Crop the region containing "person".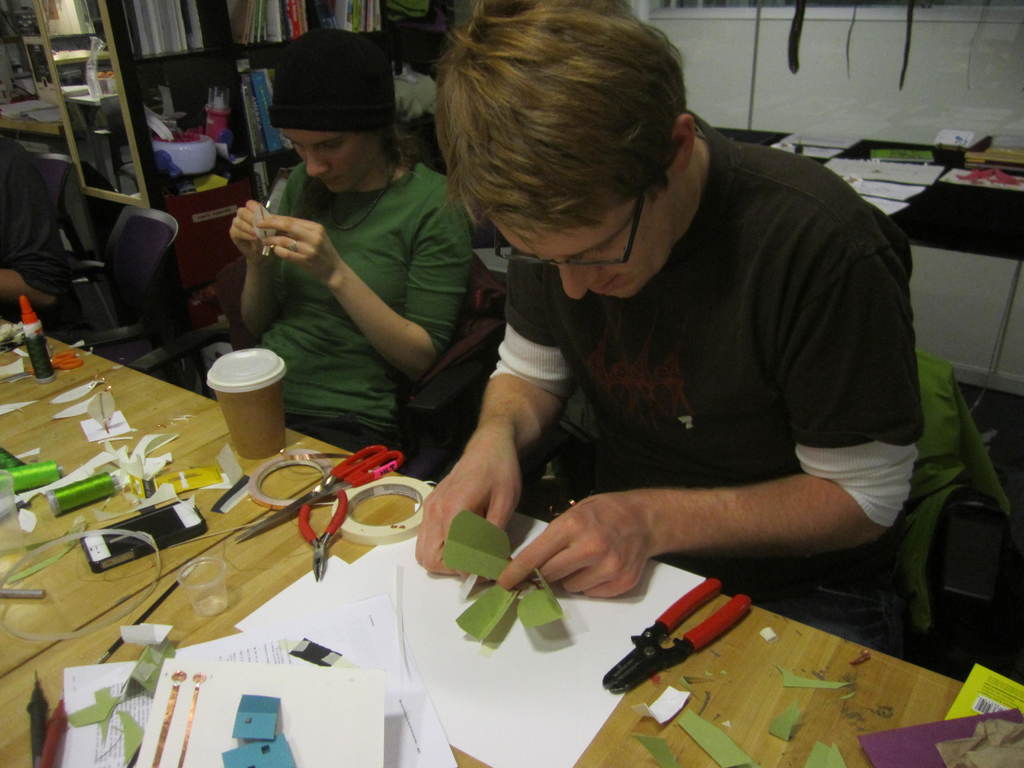
Crop region: [x1=382, y1=6, x2=927, y2=677].
